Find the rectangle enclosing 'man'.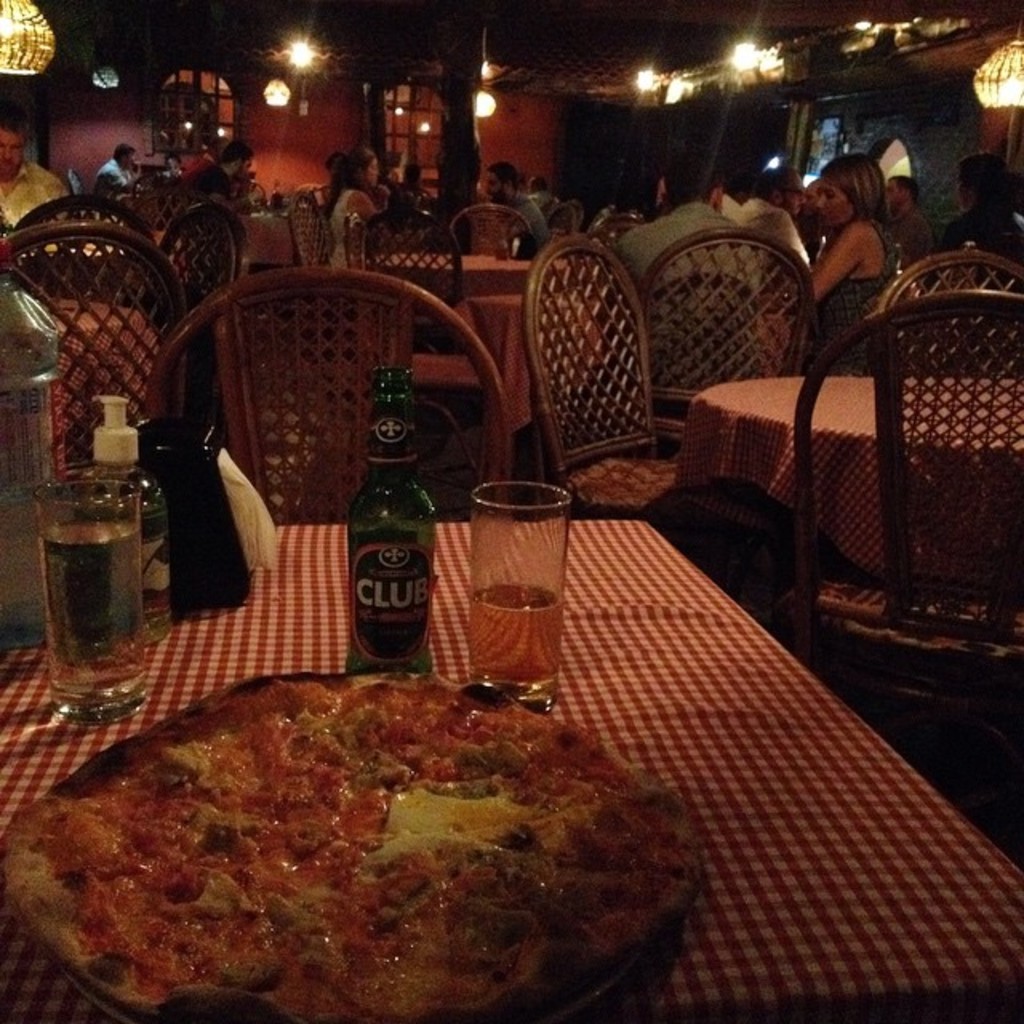
{"x1": 931, "y1": 152, "x2": 1022, "y2": 291}.
